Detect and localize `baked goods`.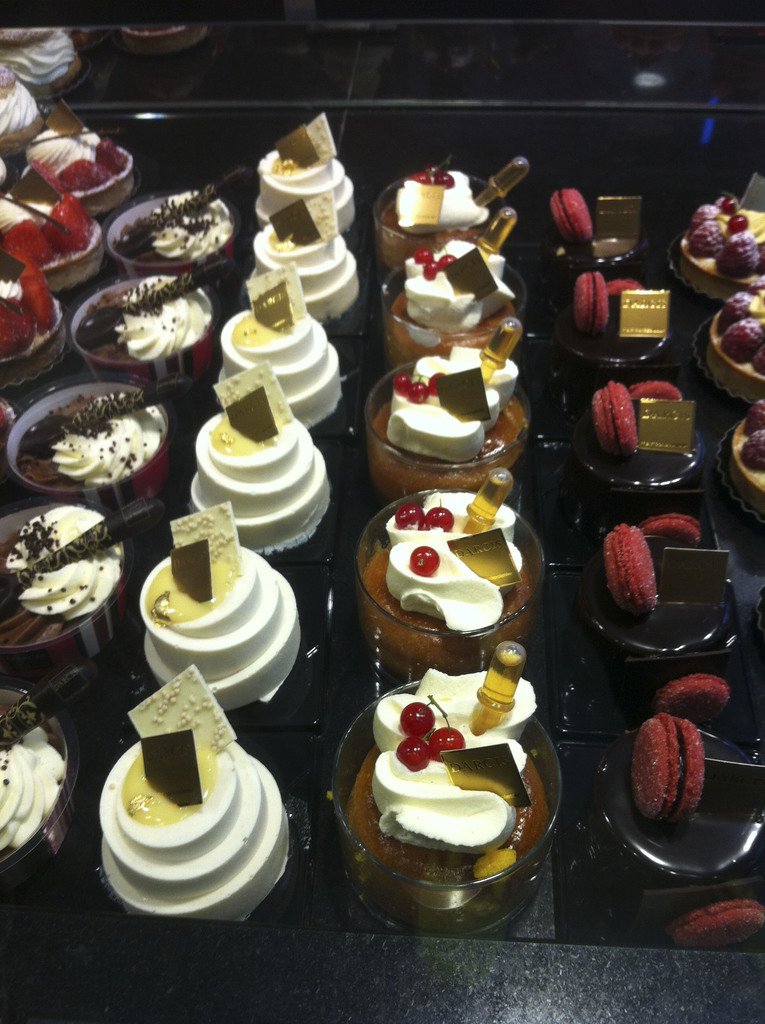
Localized at region(707, 284, 764, 404).
